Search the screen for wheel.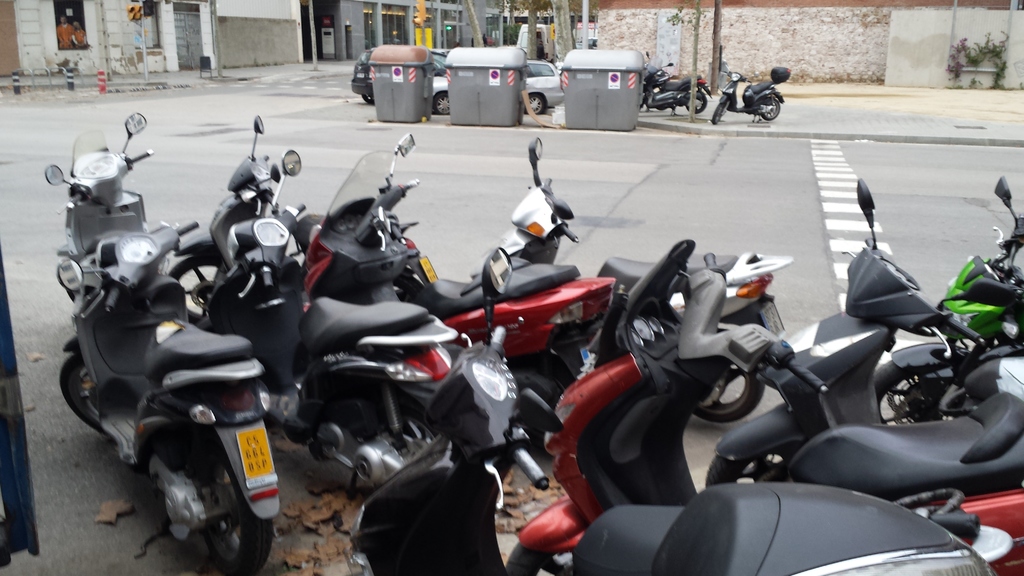
Found at region(168, 431, 275, 575).
